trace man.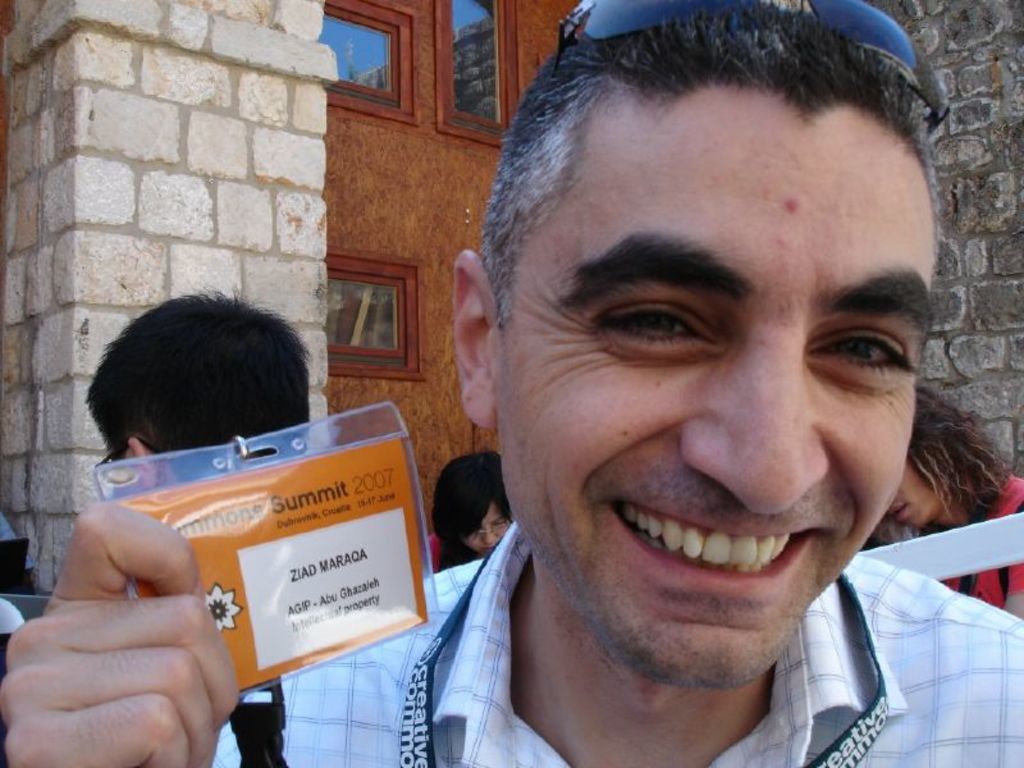
Traced to (left=330, top=22, right=1023, bottom=767).
